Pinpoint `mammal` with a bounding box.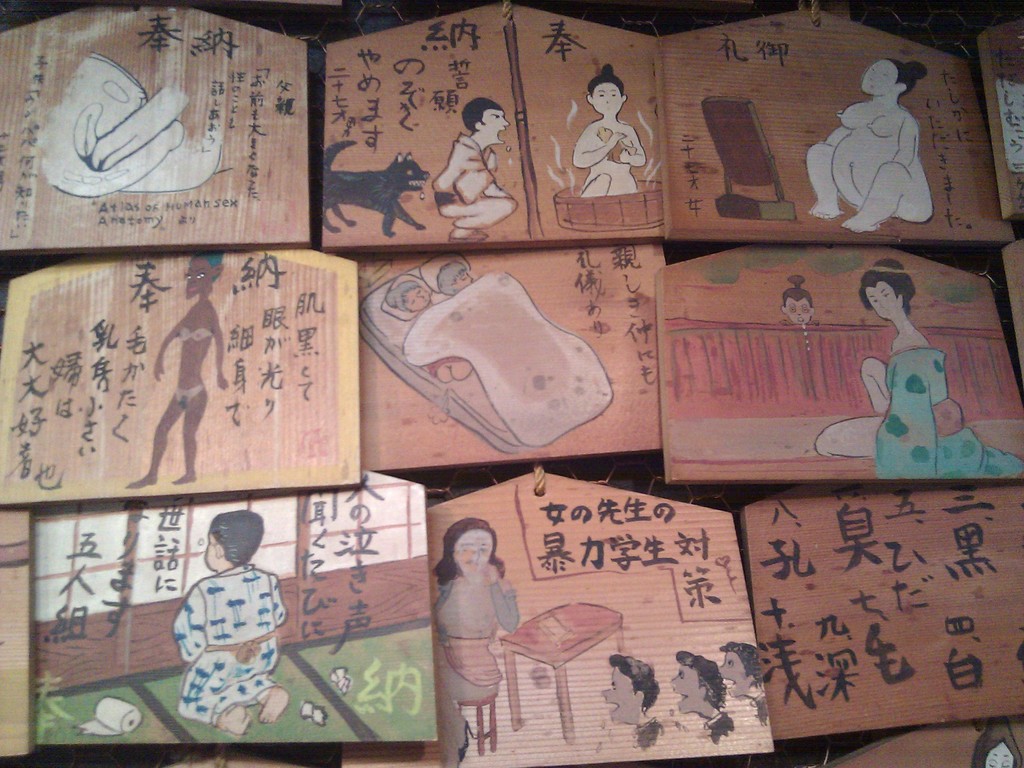
432,520,518,760.
